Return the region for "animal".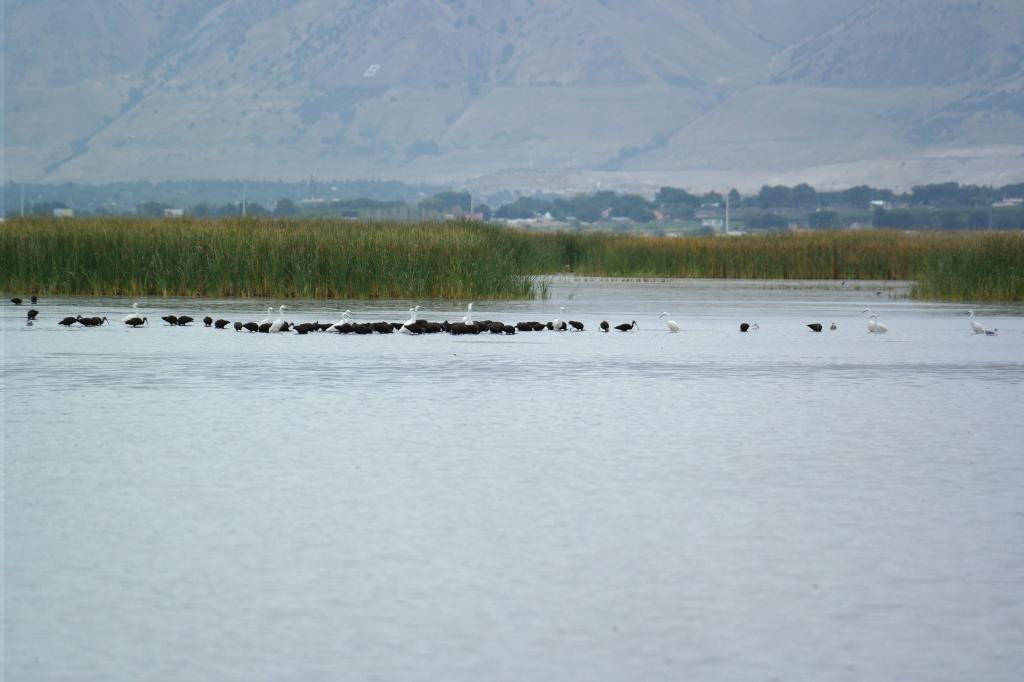
box(740, 319, 747, 333).
